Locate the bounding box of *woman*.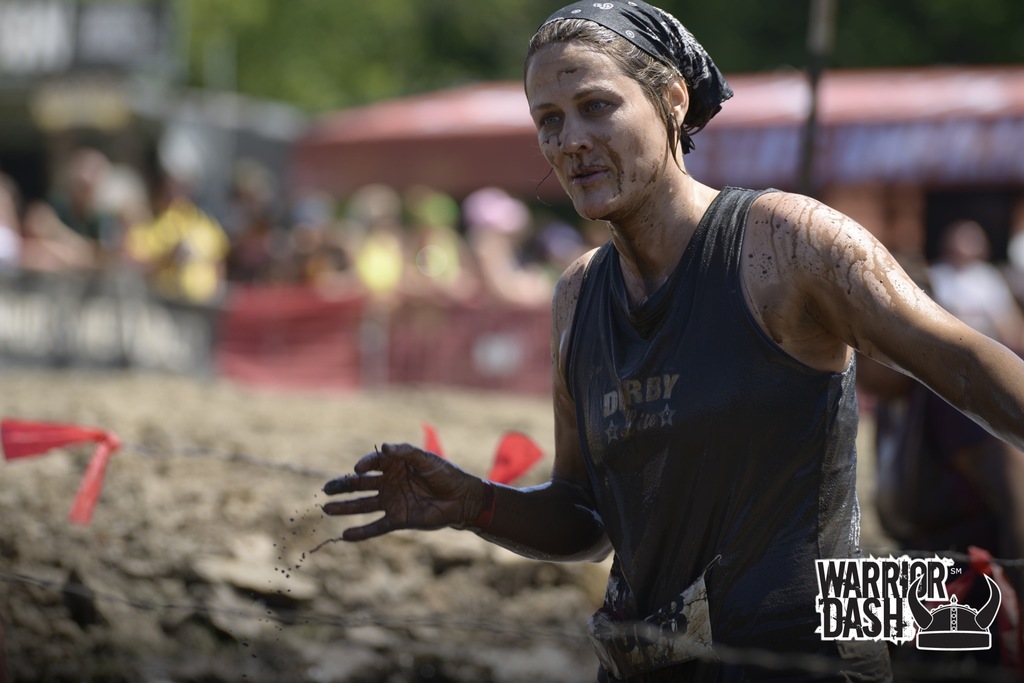
Bounding box: rect(318, 0, 1023, 682).
